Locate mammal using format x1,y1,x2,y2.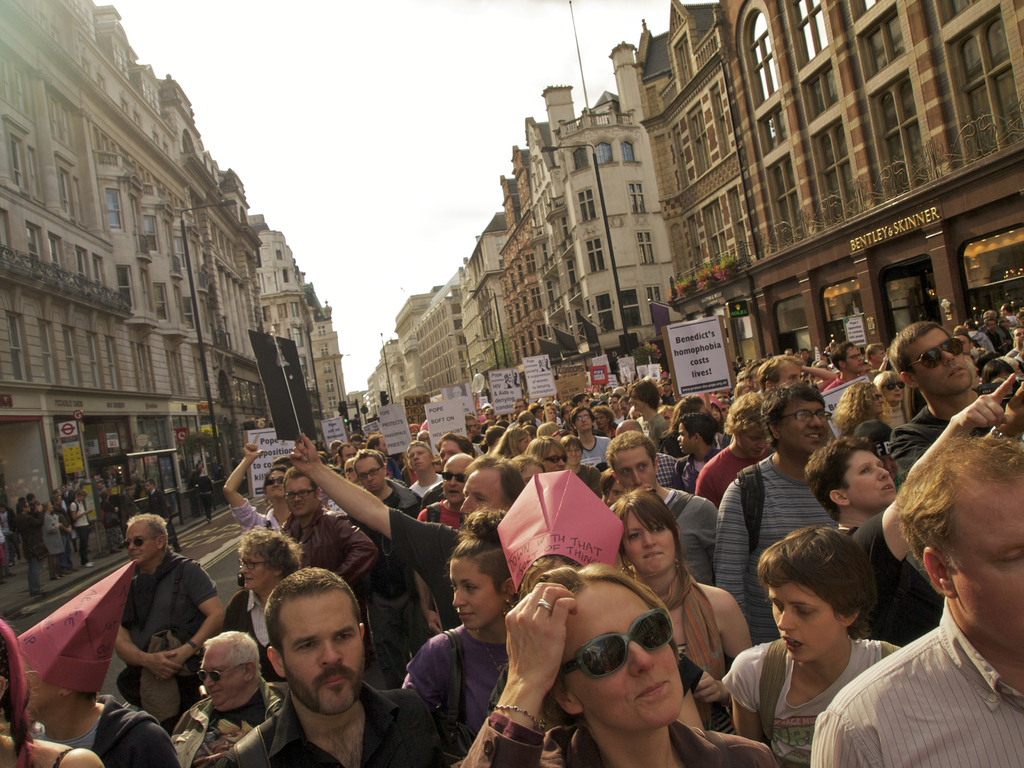
15,499,44,597.
